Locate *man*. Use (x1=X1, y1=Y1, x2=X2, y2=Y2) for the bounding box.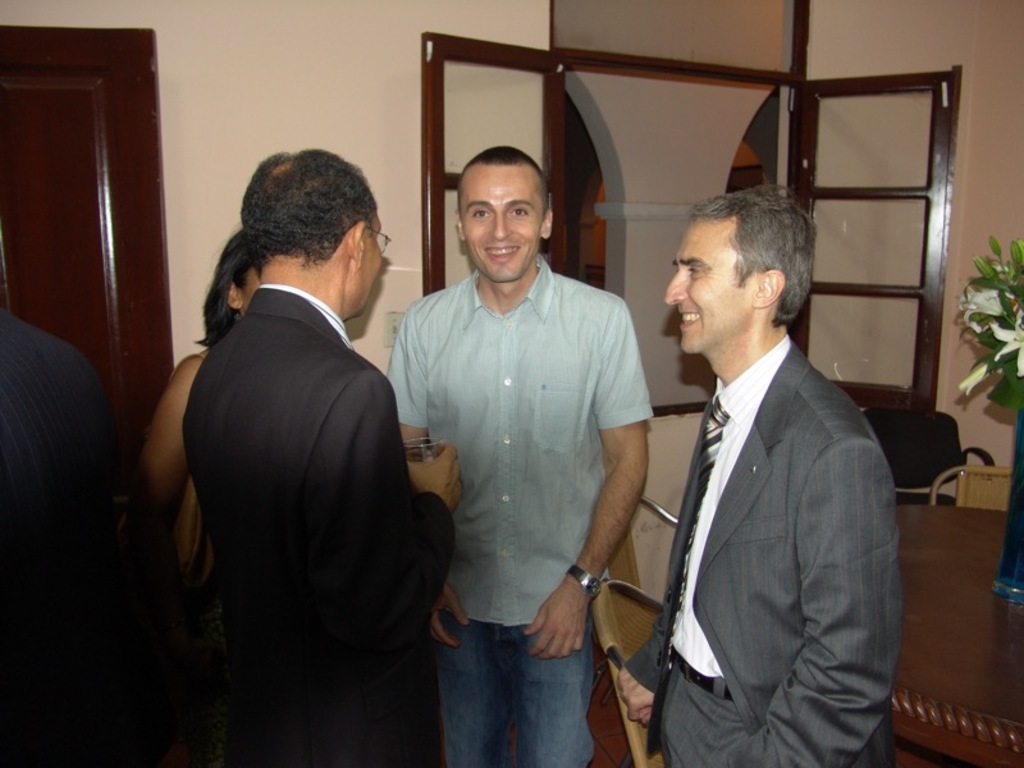
(x1=625, y1=174, x2=914, y2=762).
